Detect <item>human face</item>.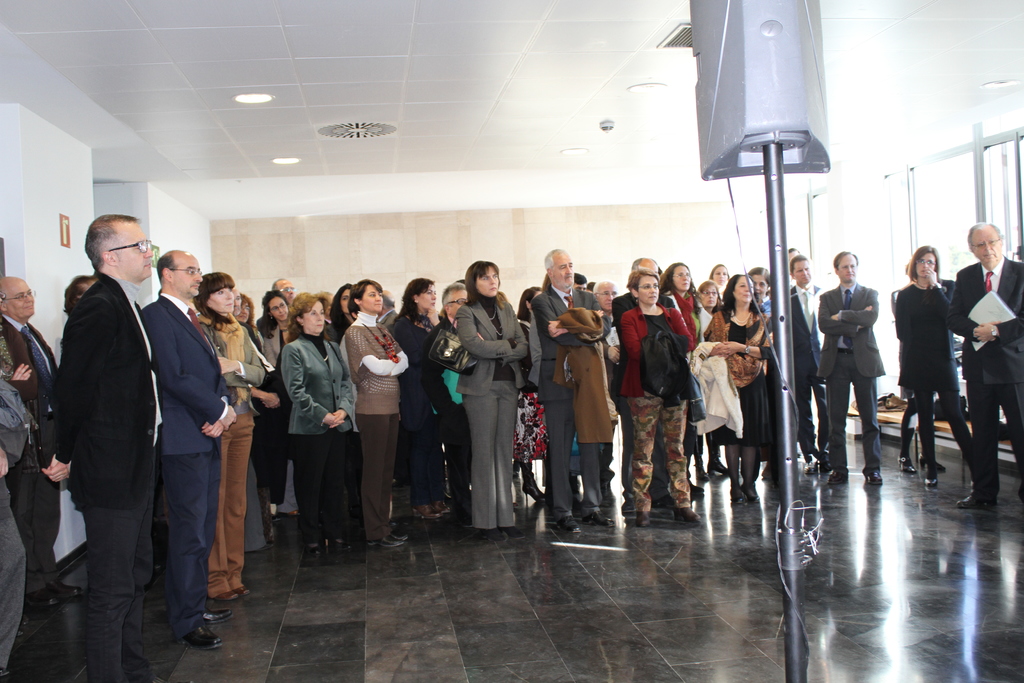
Detected at [x1=841, y1=257, x2=858, y2=286].
